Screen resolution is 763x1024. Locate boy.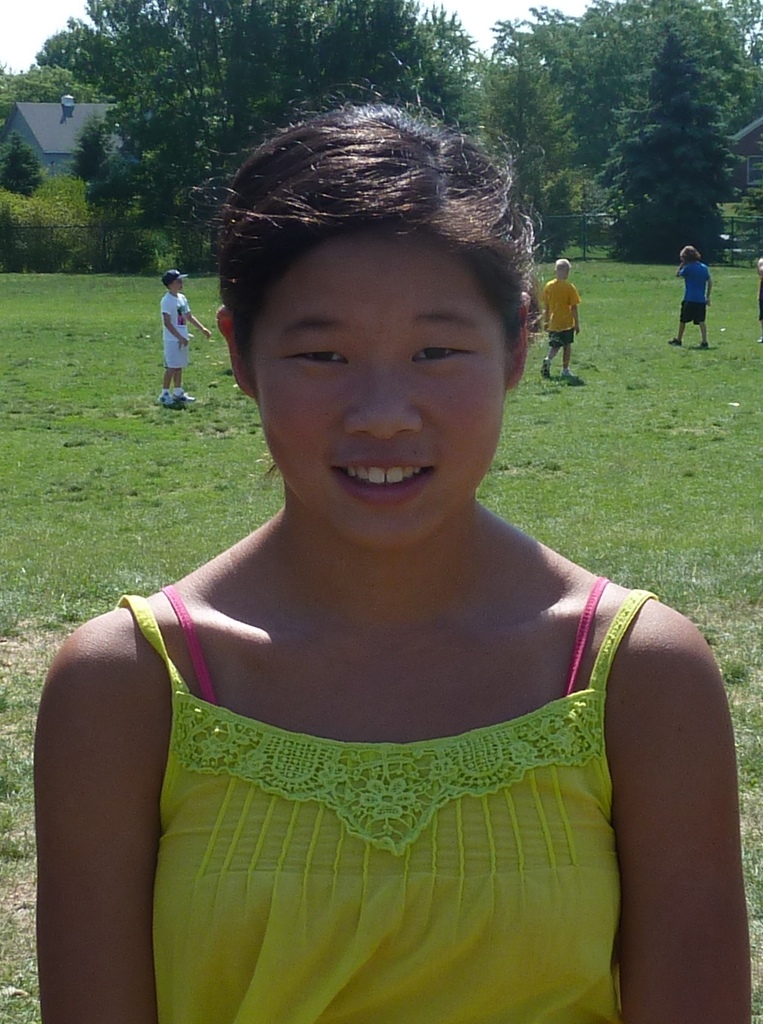
crop(152, 267, 218, 408).
